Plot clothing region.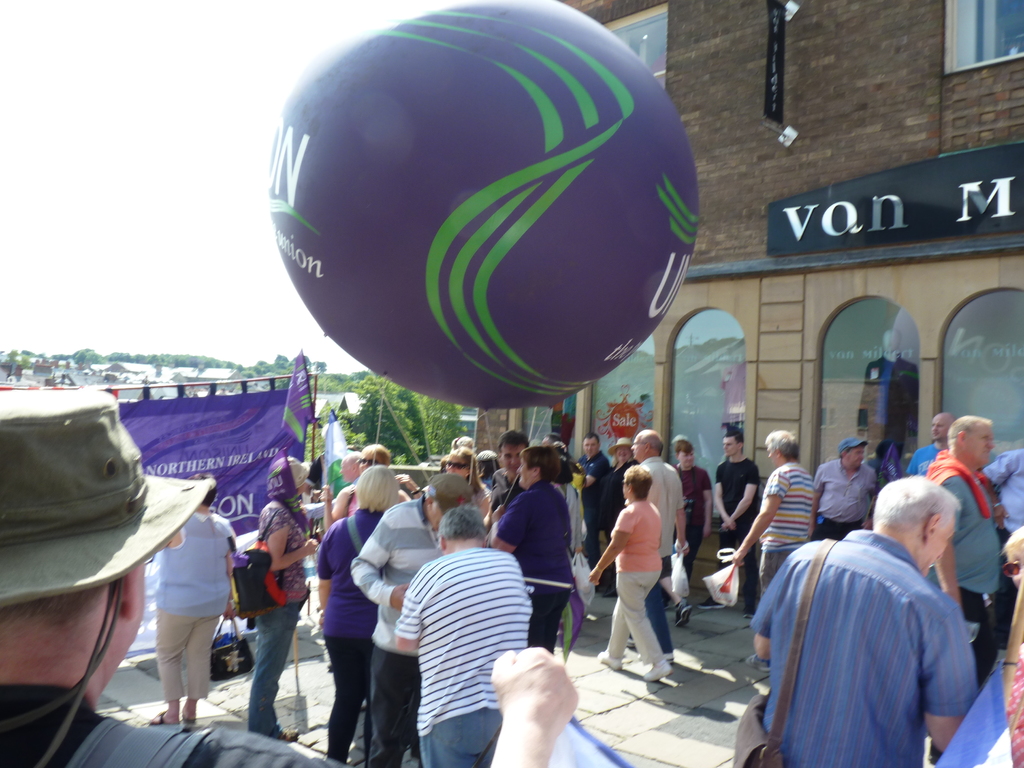
Plotted at 908,444,940,474.
